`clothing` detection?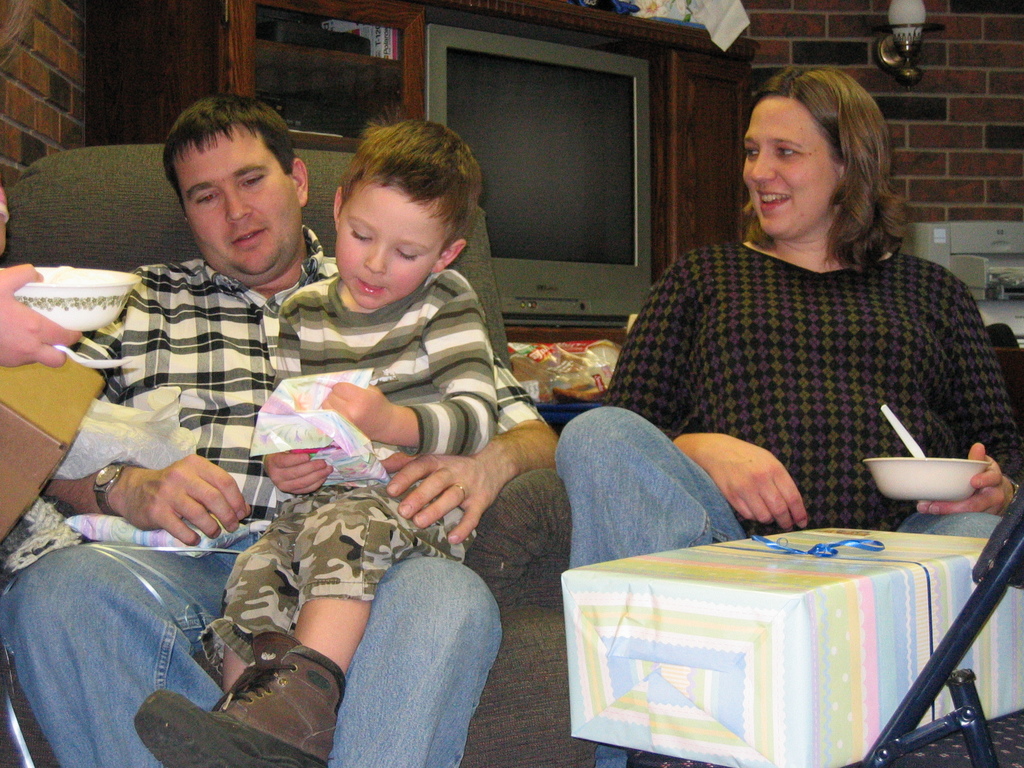
region(195, 262, 501, 665)
